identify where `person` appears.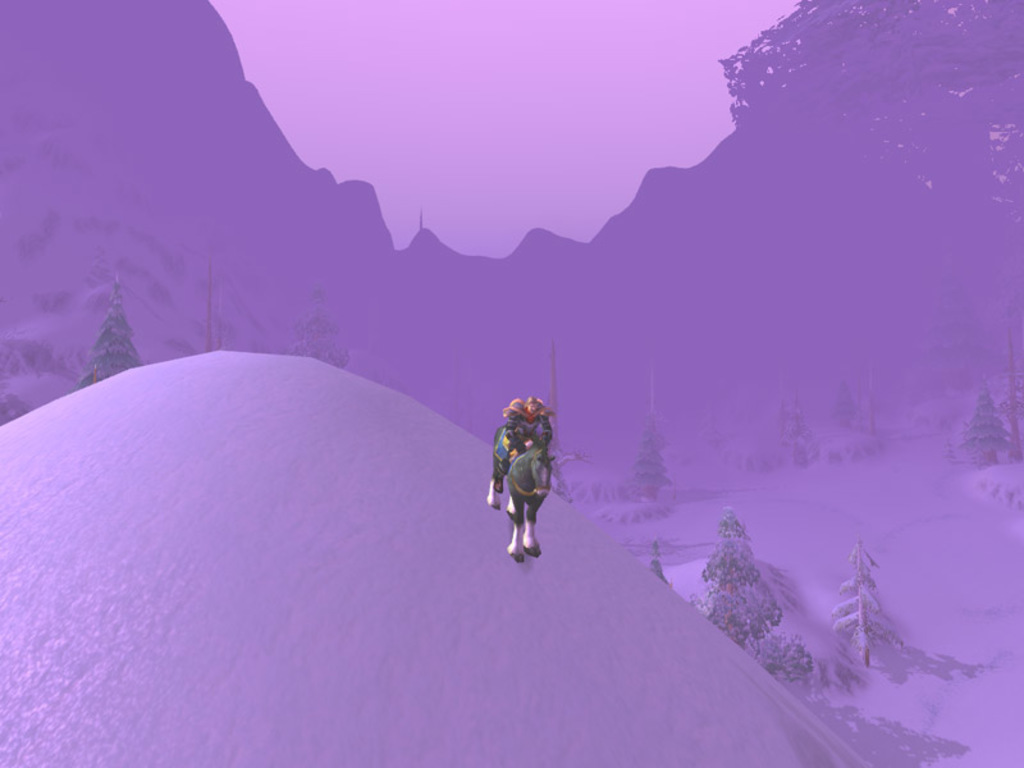
Appears at {"left": 495, "top": 393, "right": 552, "bottom": 493}.
